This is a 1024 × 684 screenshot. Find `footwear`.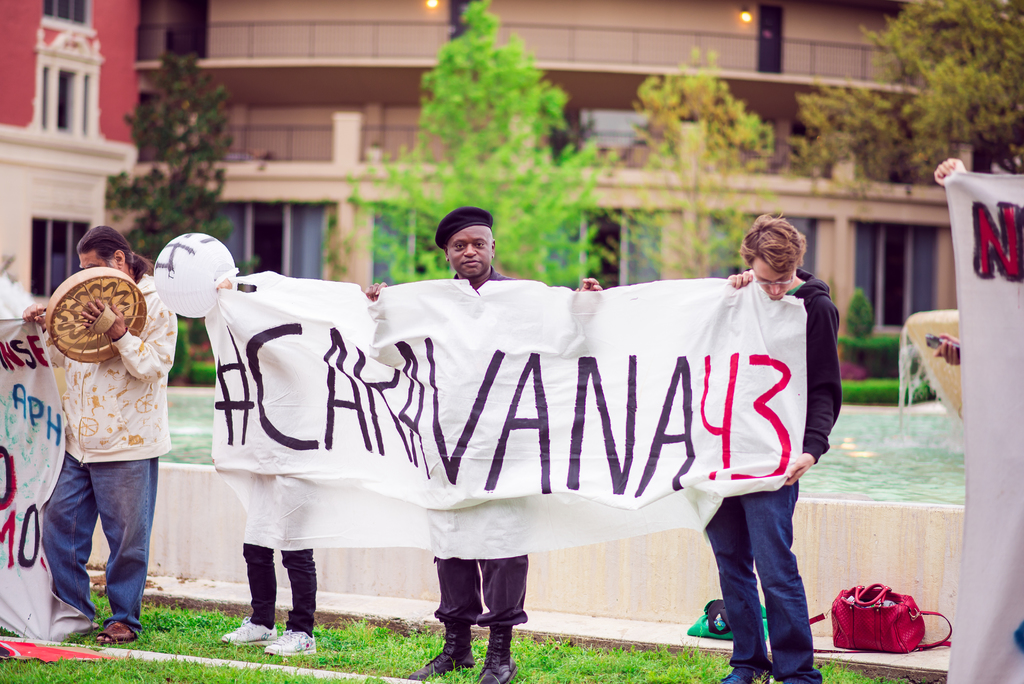
Bounding box: rect(474, 621, 519, 683).
